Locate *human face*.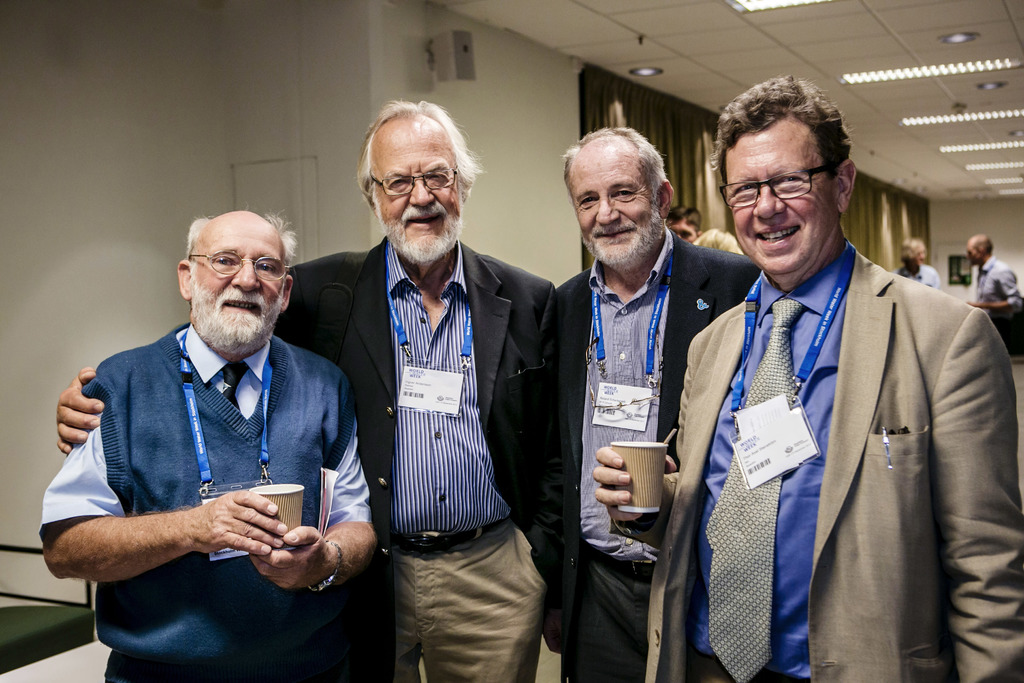
Bounding box: 189,209,284,336.
